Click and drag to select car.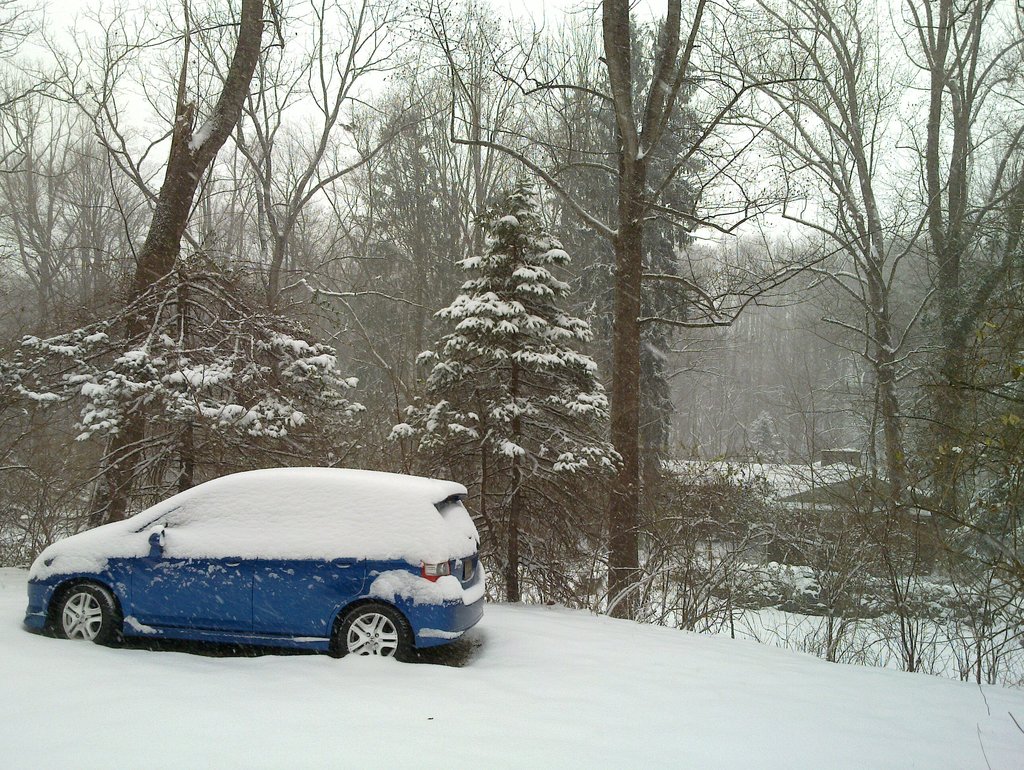
Selection: l=22, t=466, r=485, b=659.
